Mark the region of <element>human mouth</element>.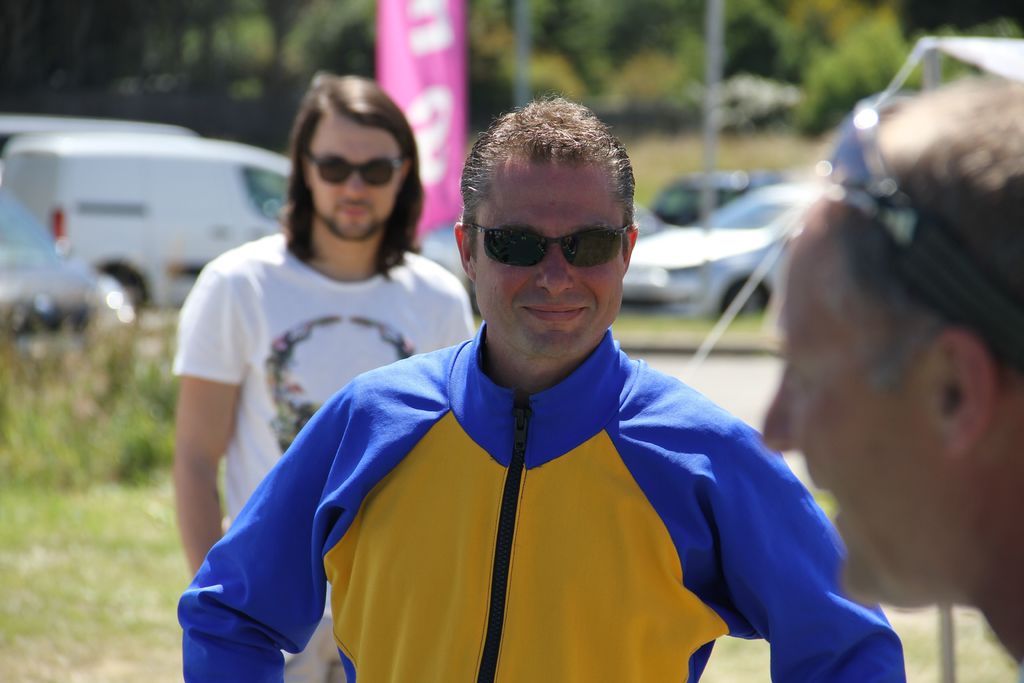
Region: bbox(815, 479, 851, 524).
